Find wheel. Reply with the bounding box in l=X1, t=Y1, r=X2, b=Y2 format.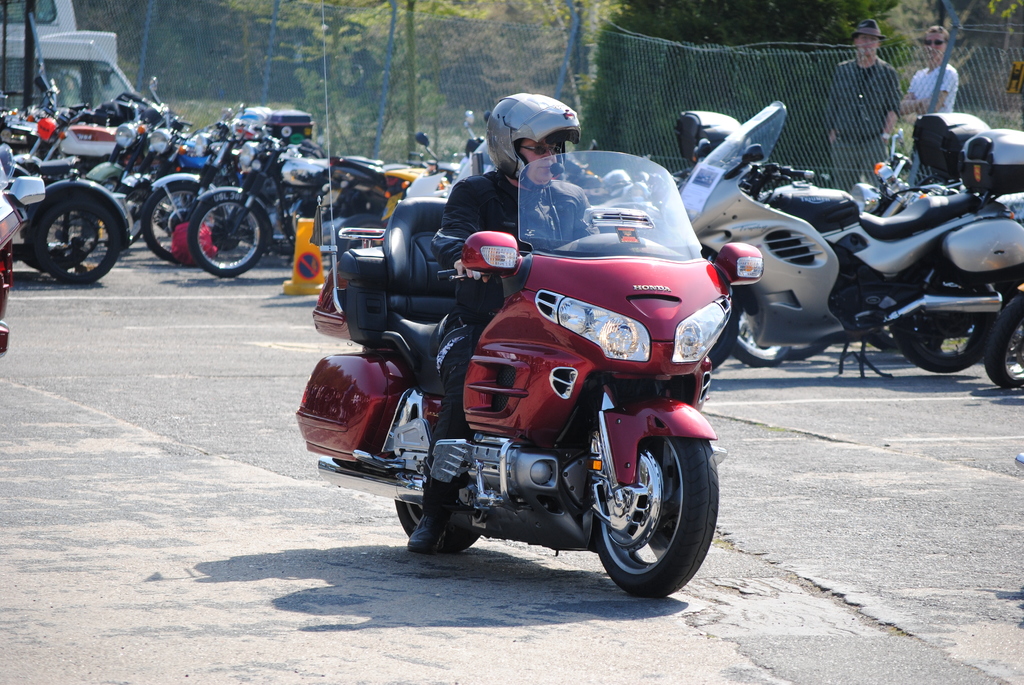
l=988, t=295, r=1023, b=385.
